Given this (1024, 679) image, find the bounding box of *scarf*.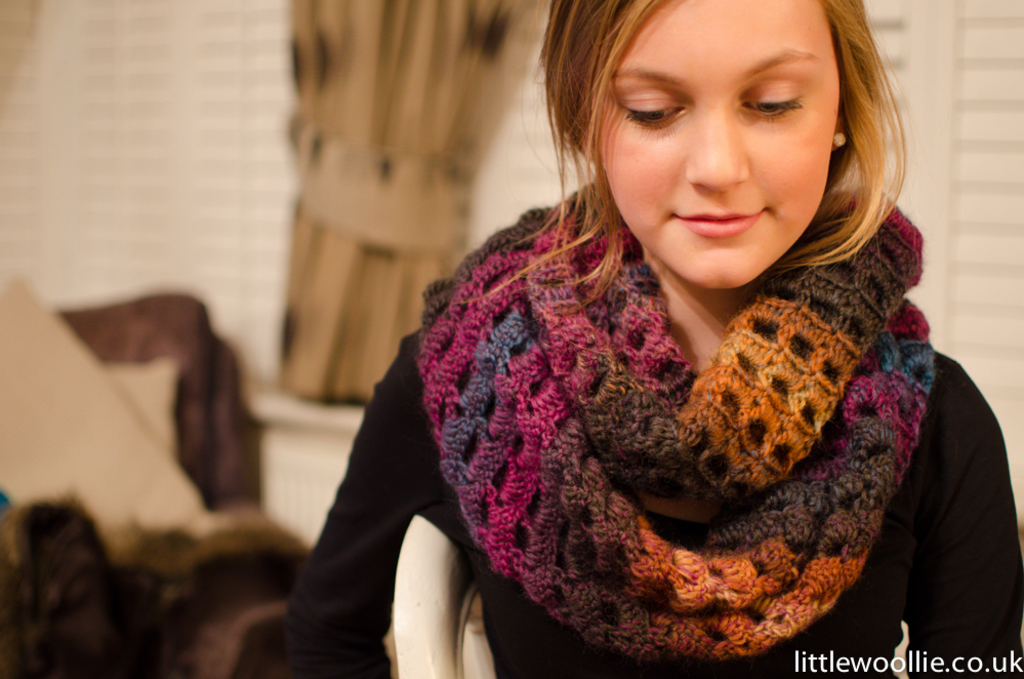
<region>415, 173, 939, 667</region>.
